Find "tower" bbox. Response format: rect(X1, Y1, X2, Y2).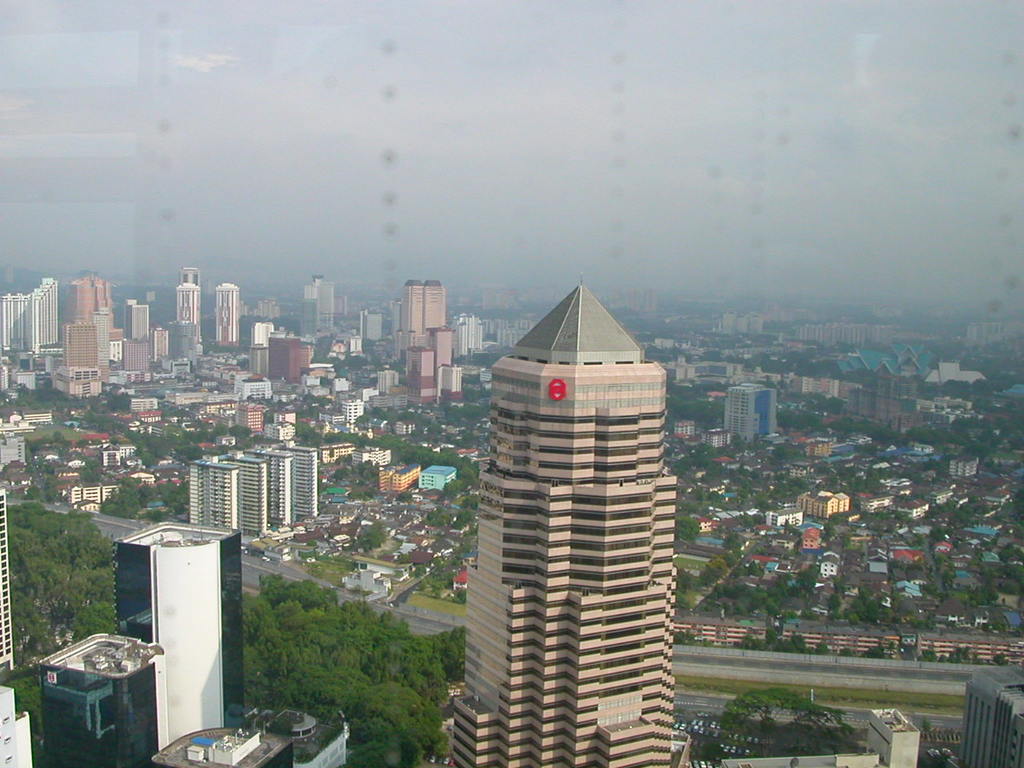
rect(354, 309, 383, 343).
